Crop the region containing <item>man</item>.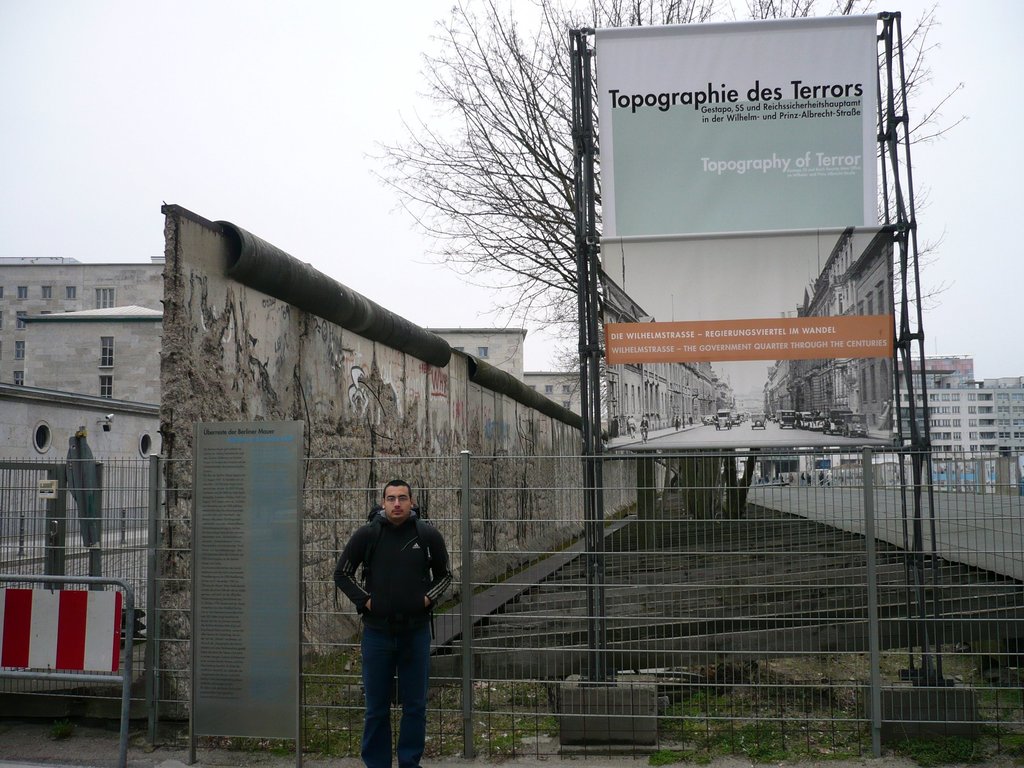
Crop region: 637:415:649:442.
